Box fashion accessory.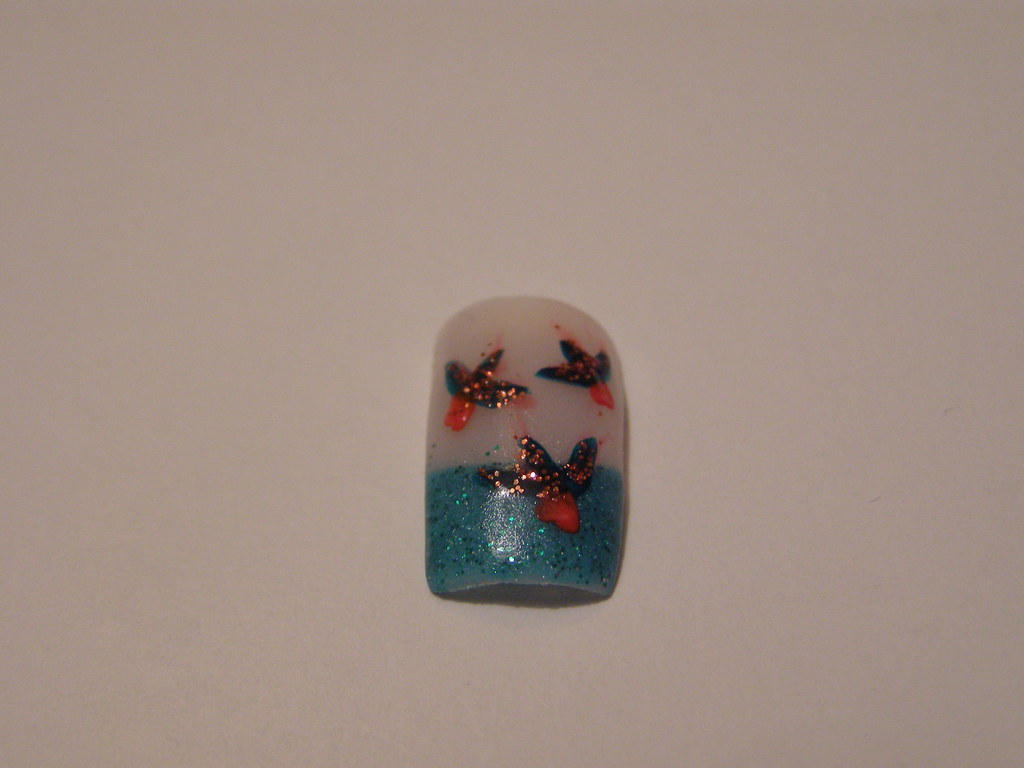
{"left": 427, "top": 296, "right": 623, "bottom": 595}.
